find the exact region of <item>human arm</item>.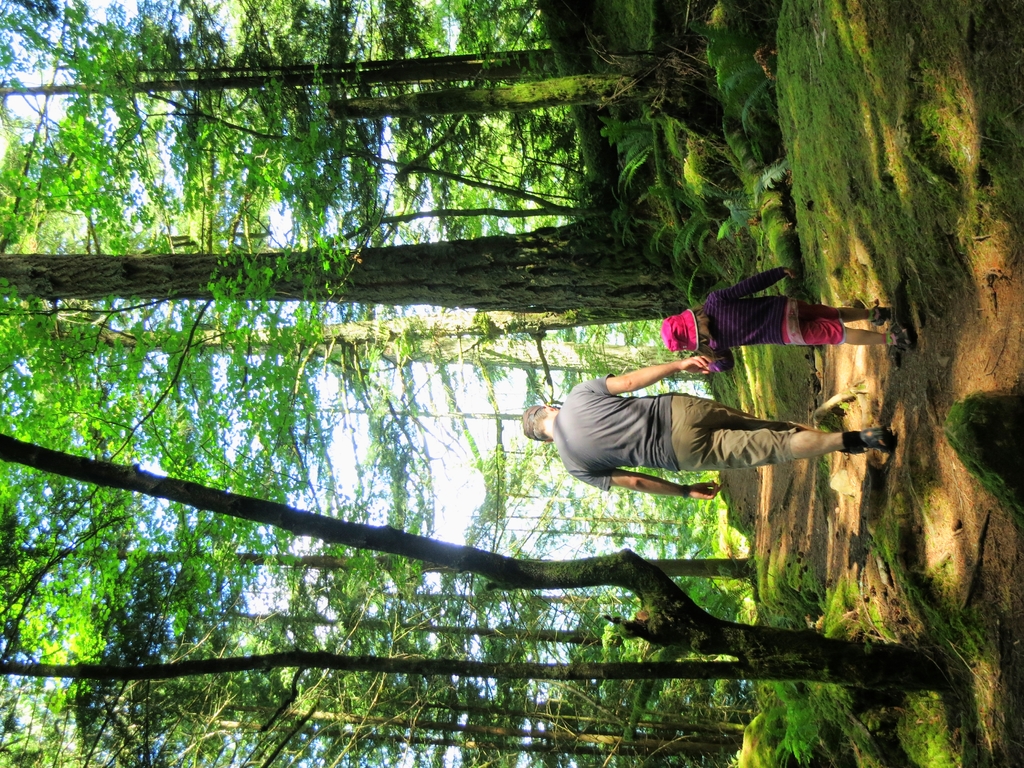
Exact region: box(582, 366, 722, 394).
